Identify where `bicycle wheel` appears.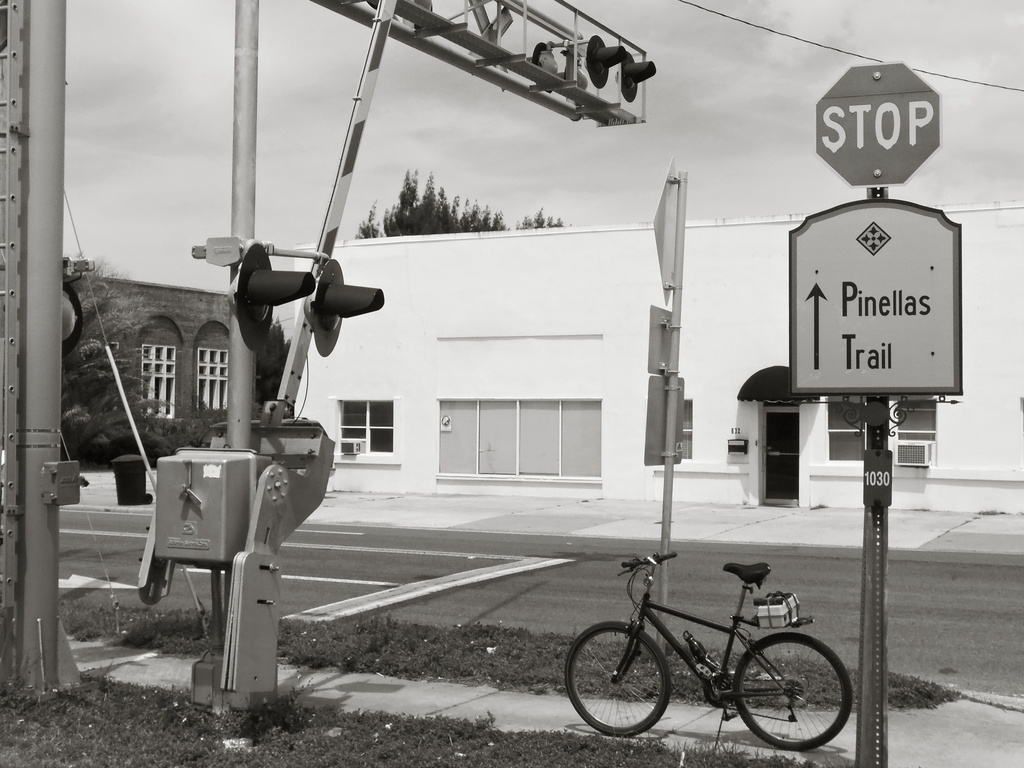
Appears at select_region(564, 618, 670, 740).
